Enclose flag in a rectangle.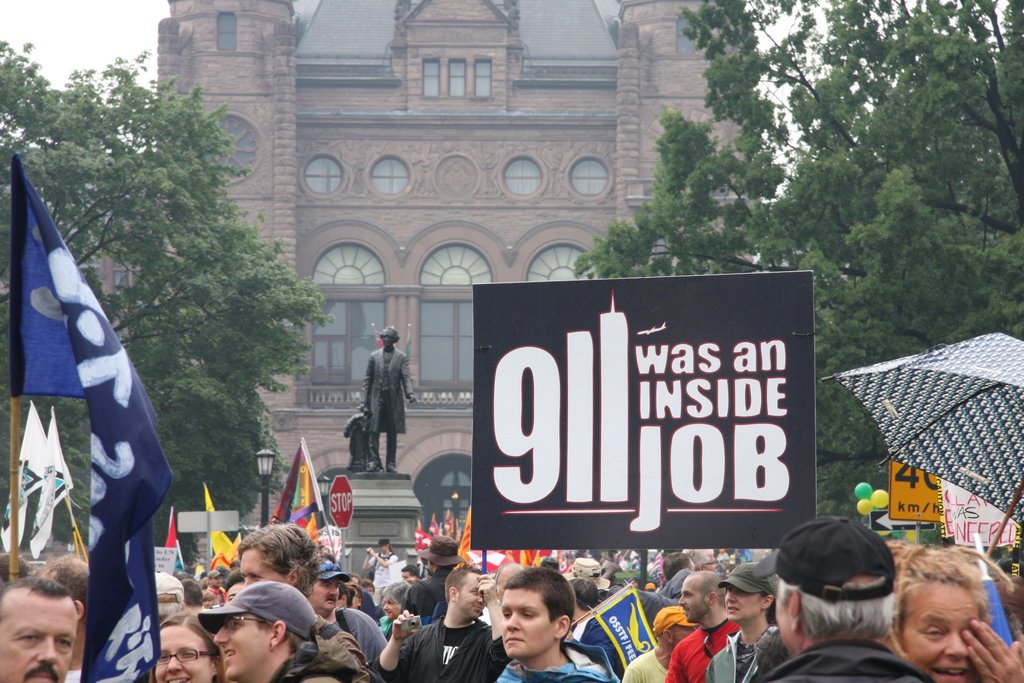
Rect(447, 513, 468, 550).
